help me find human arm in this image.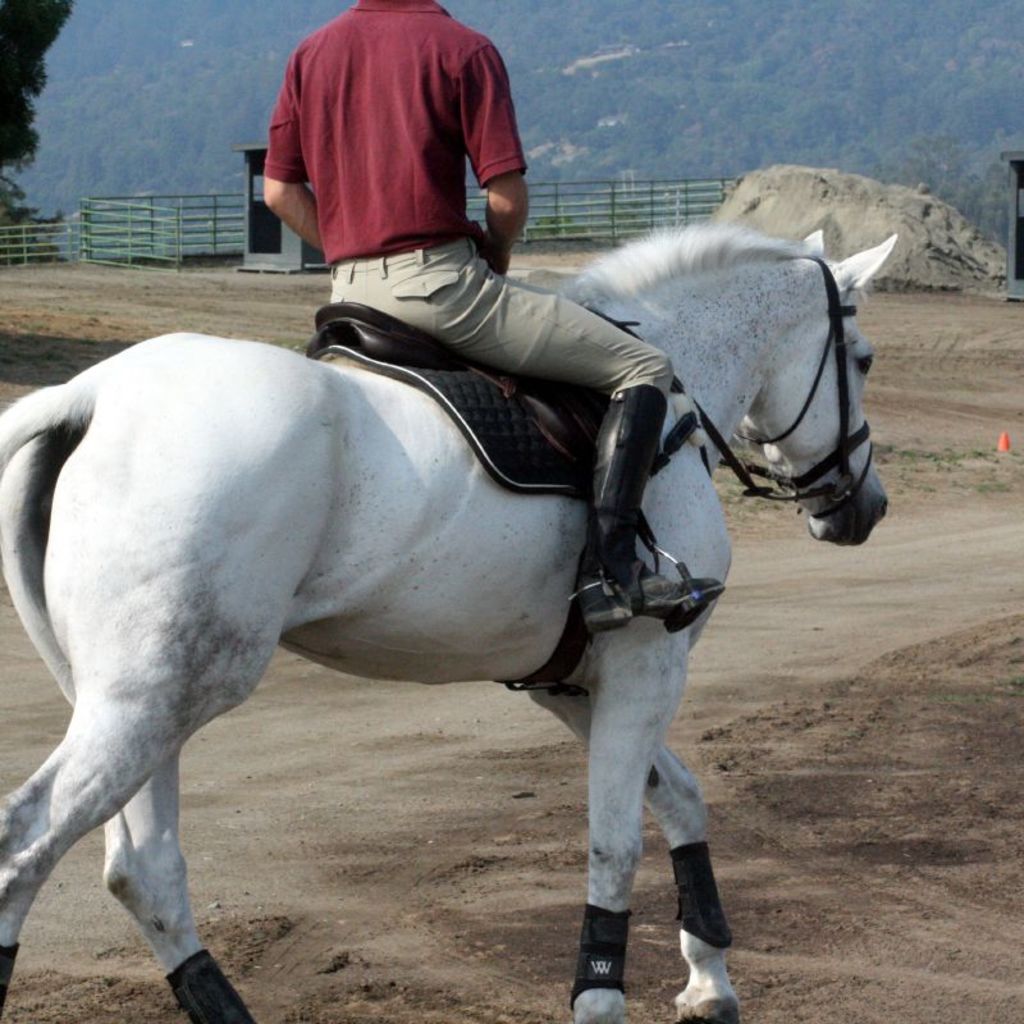
Found it: region(481, 44, 535, 271).
